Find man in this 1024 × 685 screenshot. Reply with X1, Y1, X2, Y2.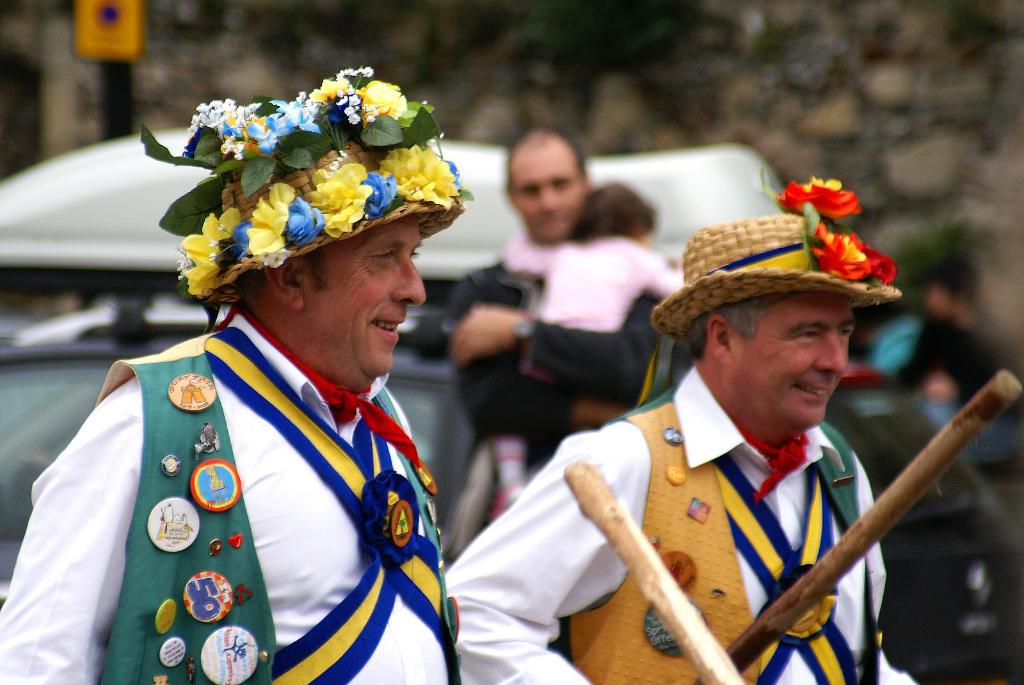
488, 180, 933, 684.
